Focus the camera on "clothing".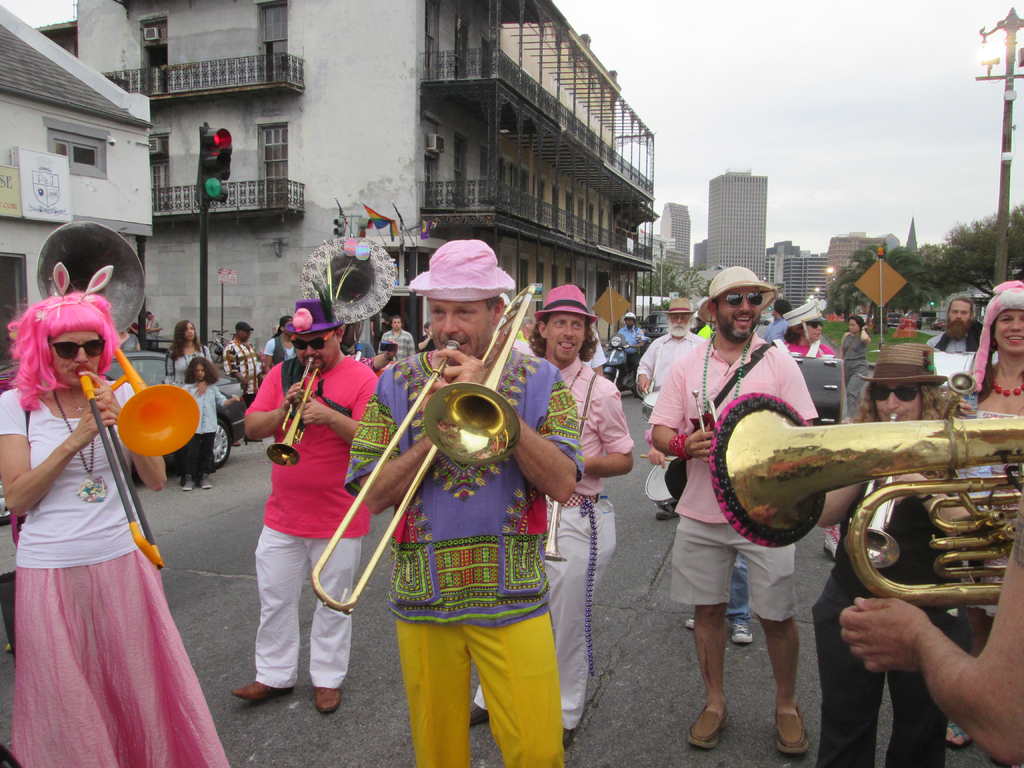
Focus region: detection(235, 346, 350, 680).
